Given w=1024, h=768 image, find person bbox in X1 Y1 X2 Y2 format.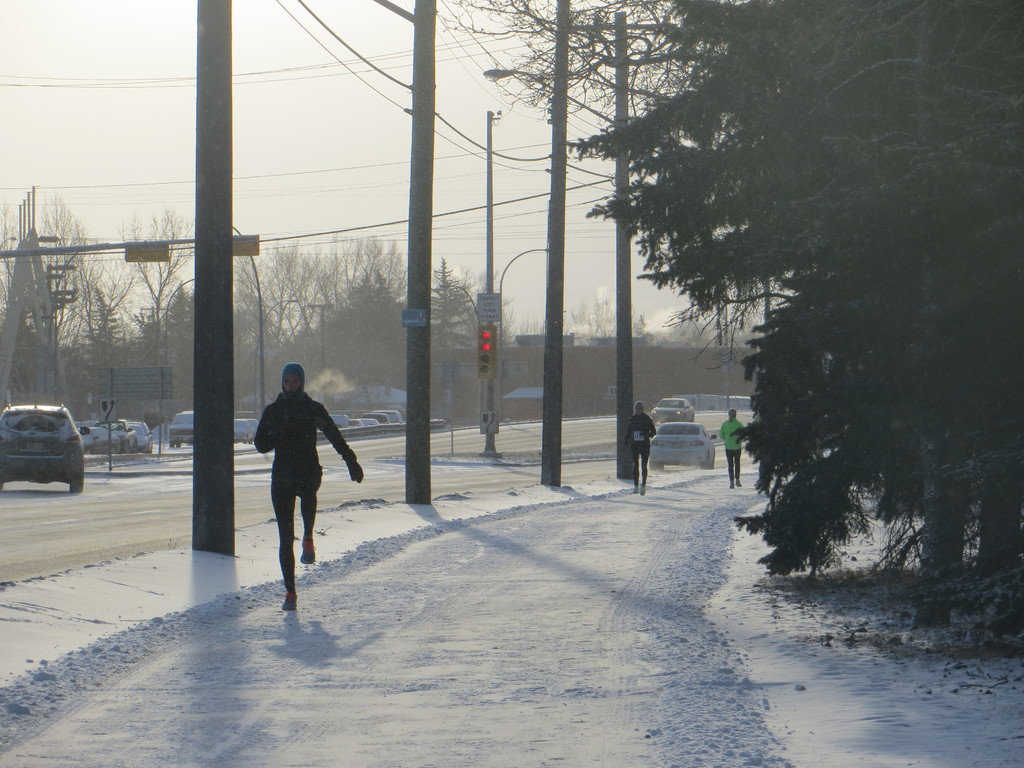
718 407 751 490.
